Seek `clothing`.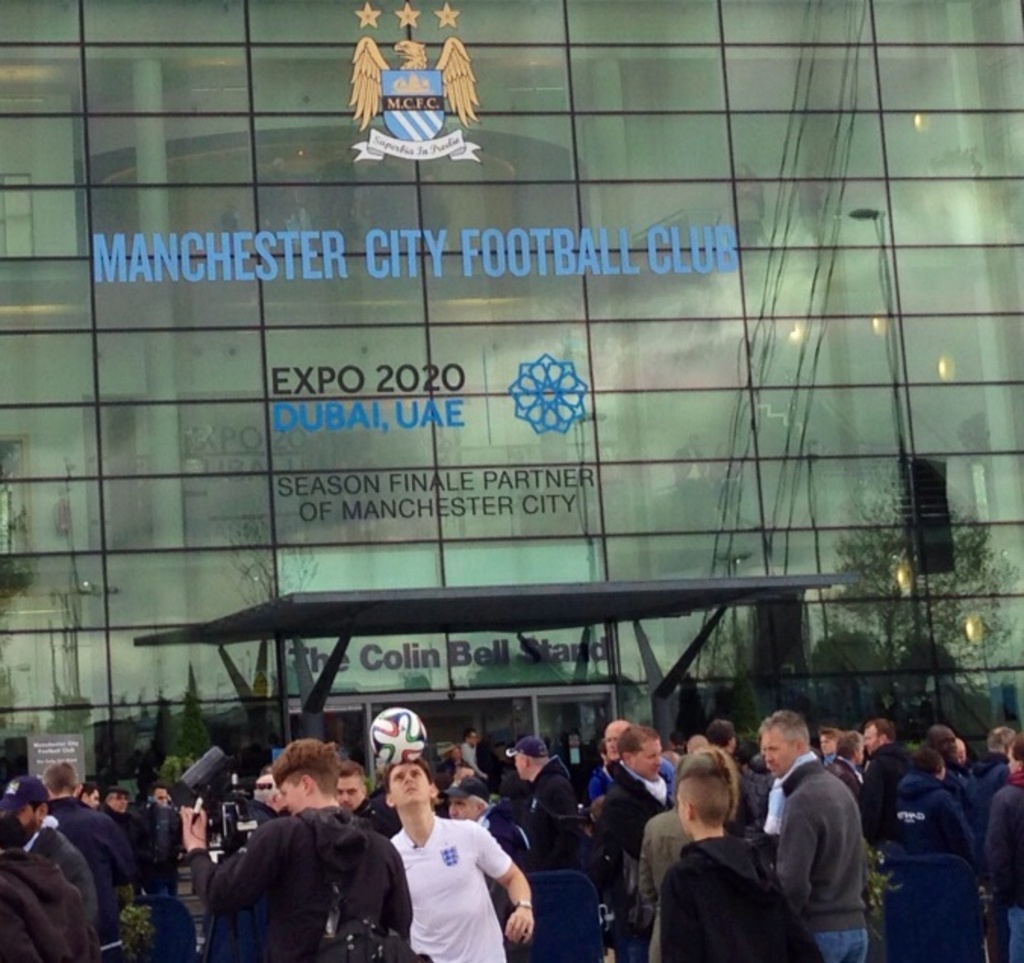
left=183, top=804, right=409, bottom=961.
